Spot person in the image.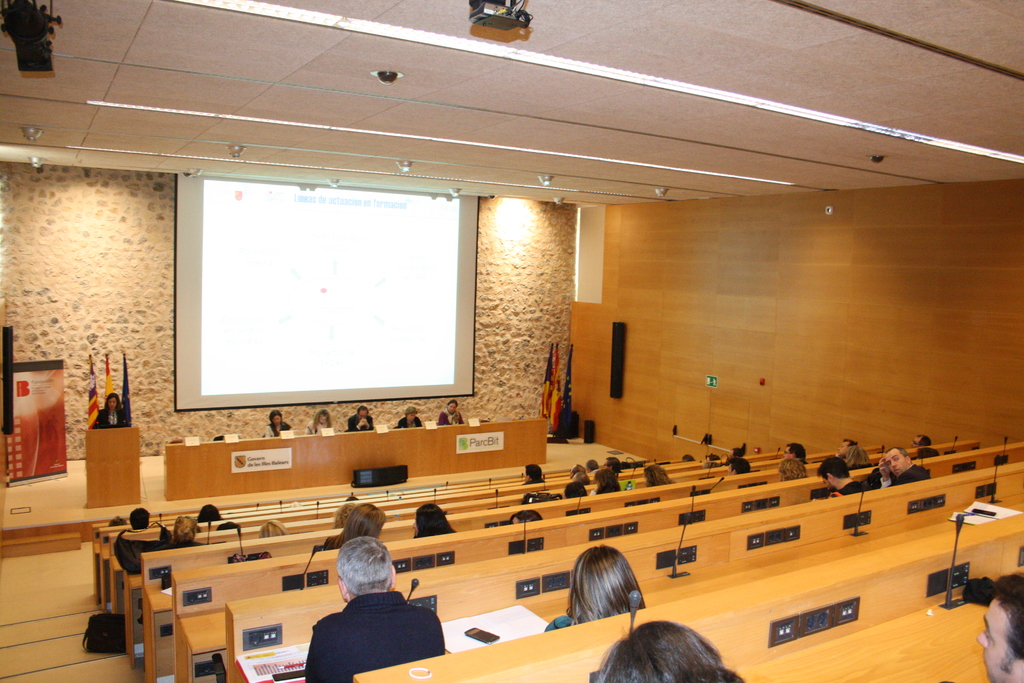
person found at Rect(118, 511, 168, 571).
